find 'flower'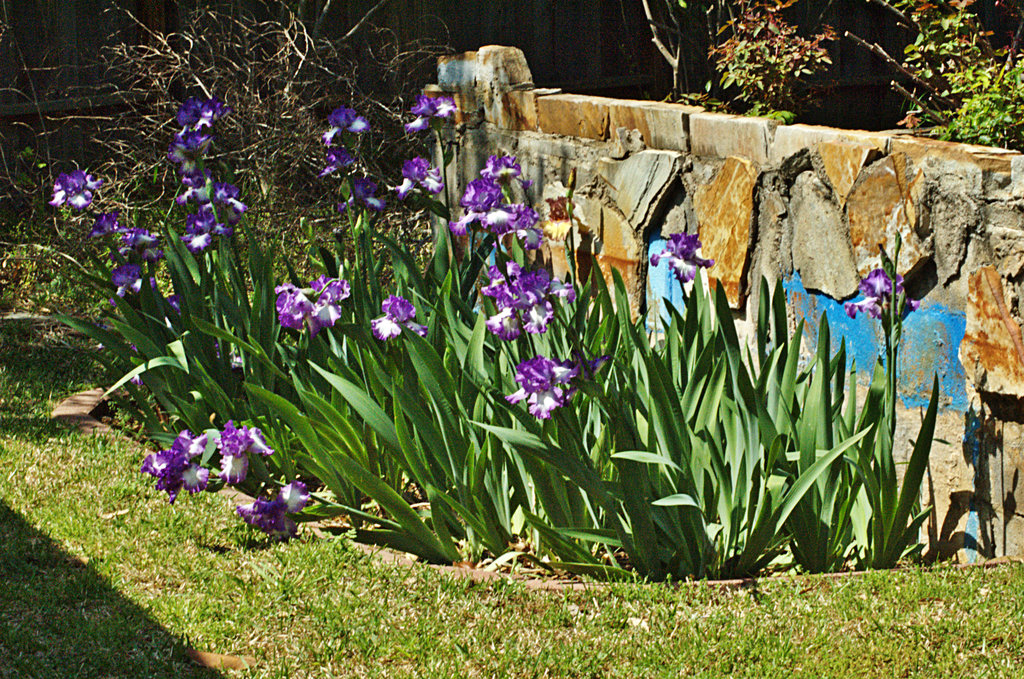
123:221:172:266
